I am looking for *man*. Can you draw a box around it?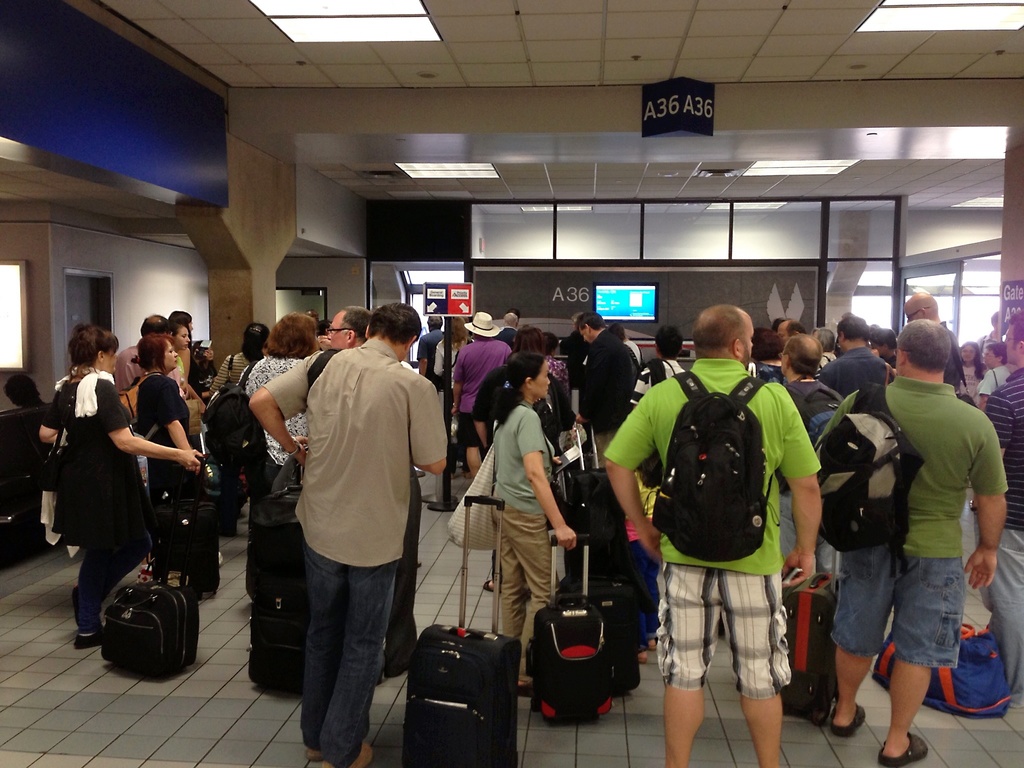
Sure, the bounding box is bbox=[816, 315, 1010, 767].
